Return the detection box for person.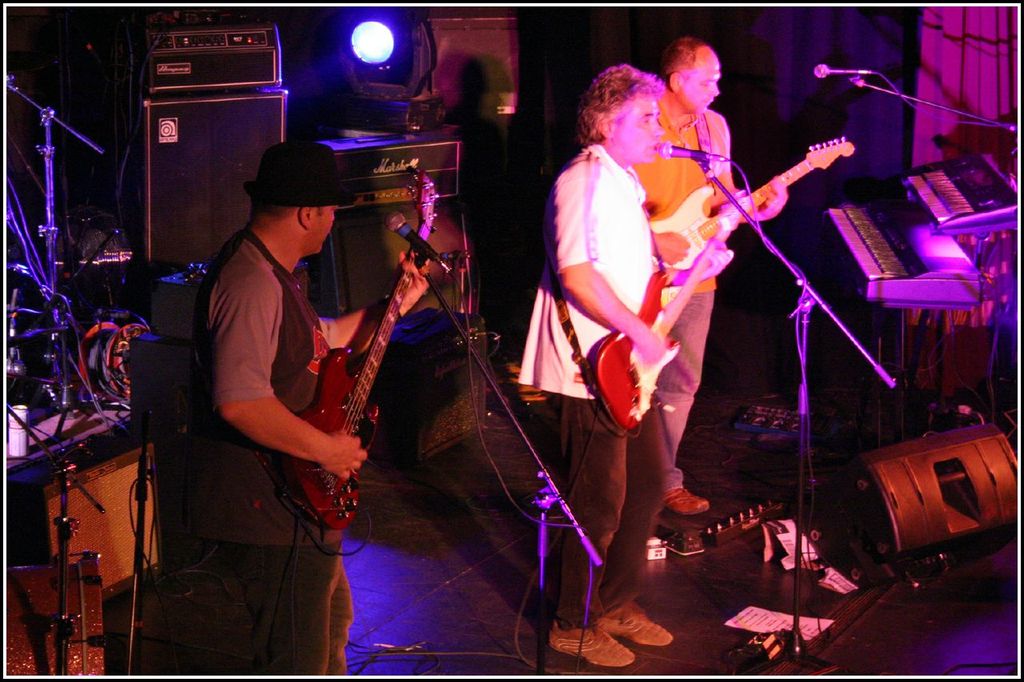
{"left": 515, "top": 66, "right": 732, "bottom": 671}.
